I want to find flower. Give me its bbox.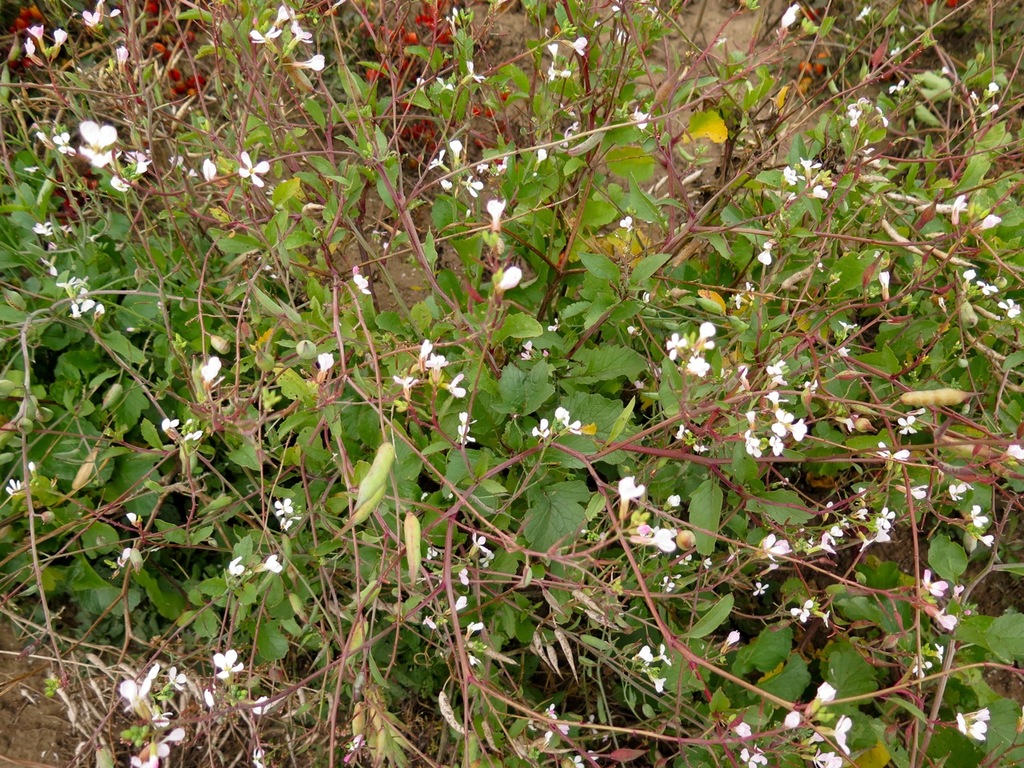
locate(818, 684, 841, 704).
